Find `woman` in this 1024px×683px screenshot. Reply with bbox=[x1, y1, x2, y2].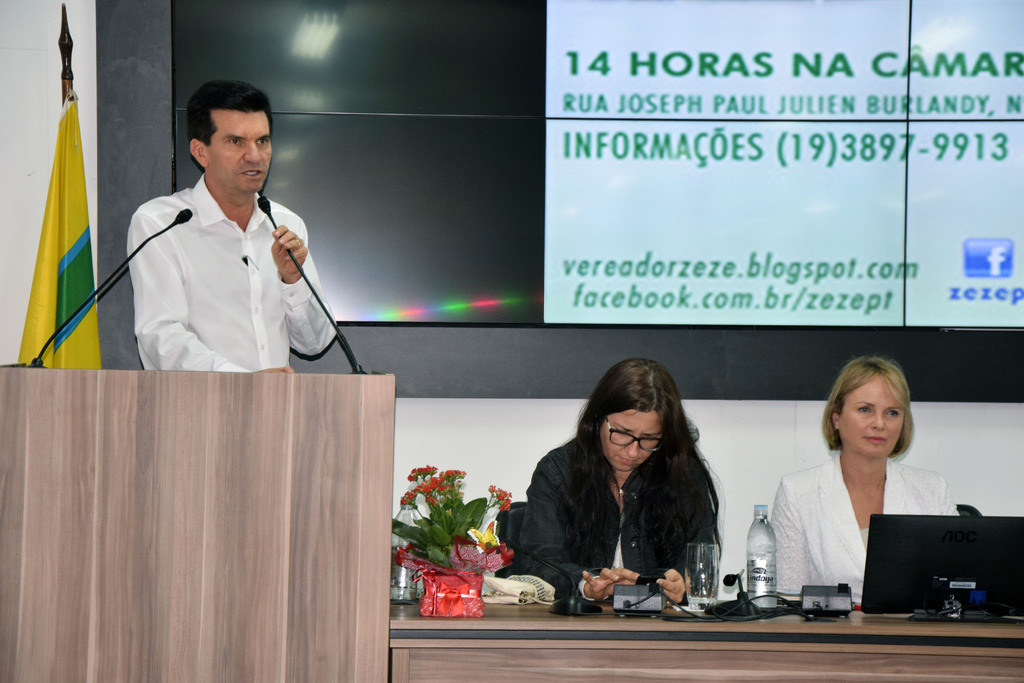
bbox=[770, 348, 964, 607].
